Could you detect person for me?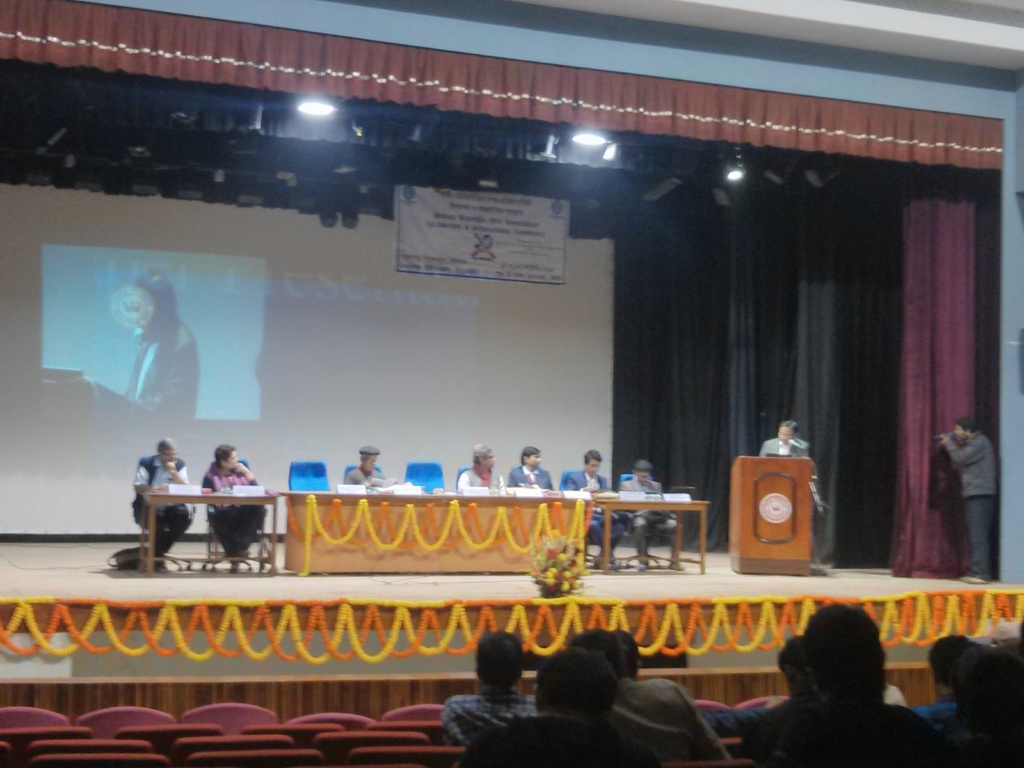
Detection result: pyautogui.locateOnScreen(507, 443, 559, 492).
